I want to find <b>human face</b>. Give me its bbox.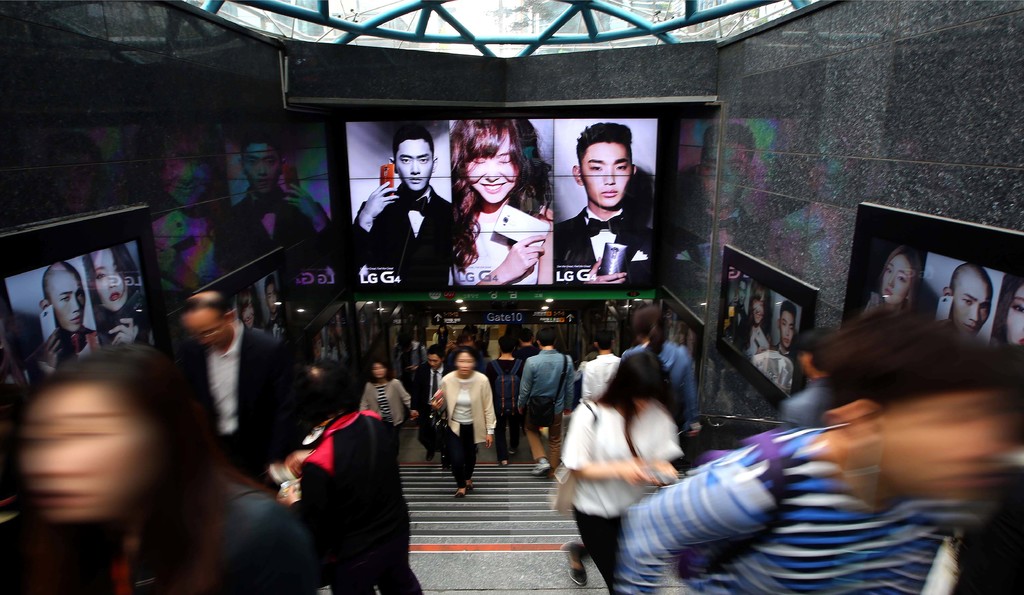
rect(426, 350, 442, 370).
